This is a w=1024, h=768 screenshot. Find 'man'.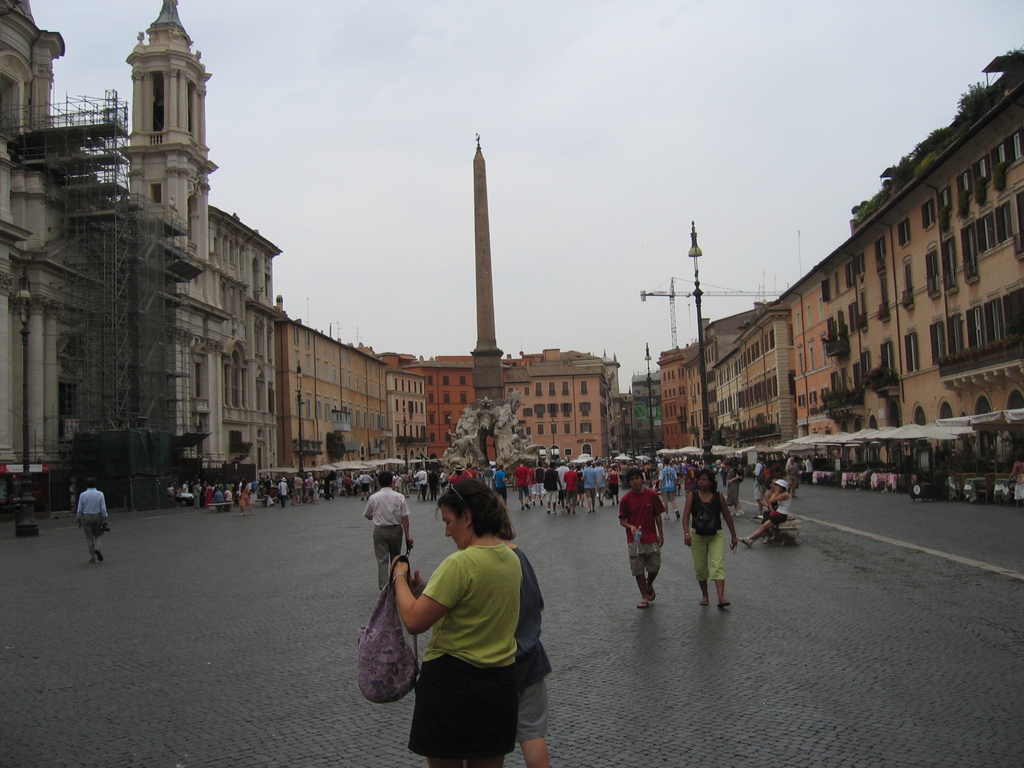
Bounding box: rect(616, 479, 668, 615).
